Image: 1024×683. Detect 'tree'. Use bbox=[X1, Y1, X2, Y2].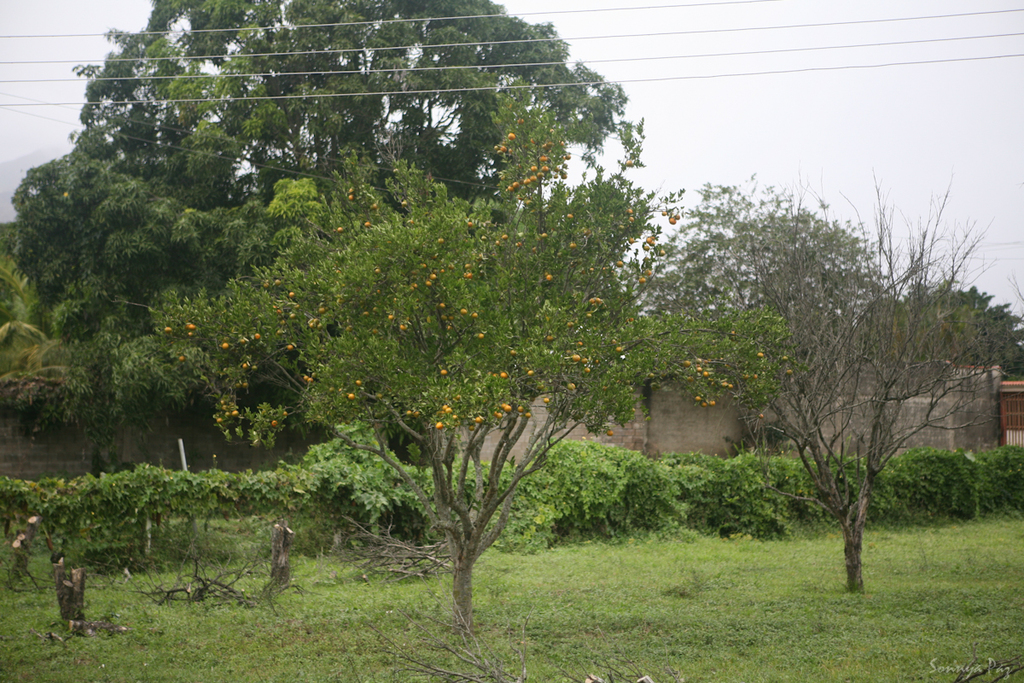
bbox=[636, 175, 881, 361].
